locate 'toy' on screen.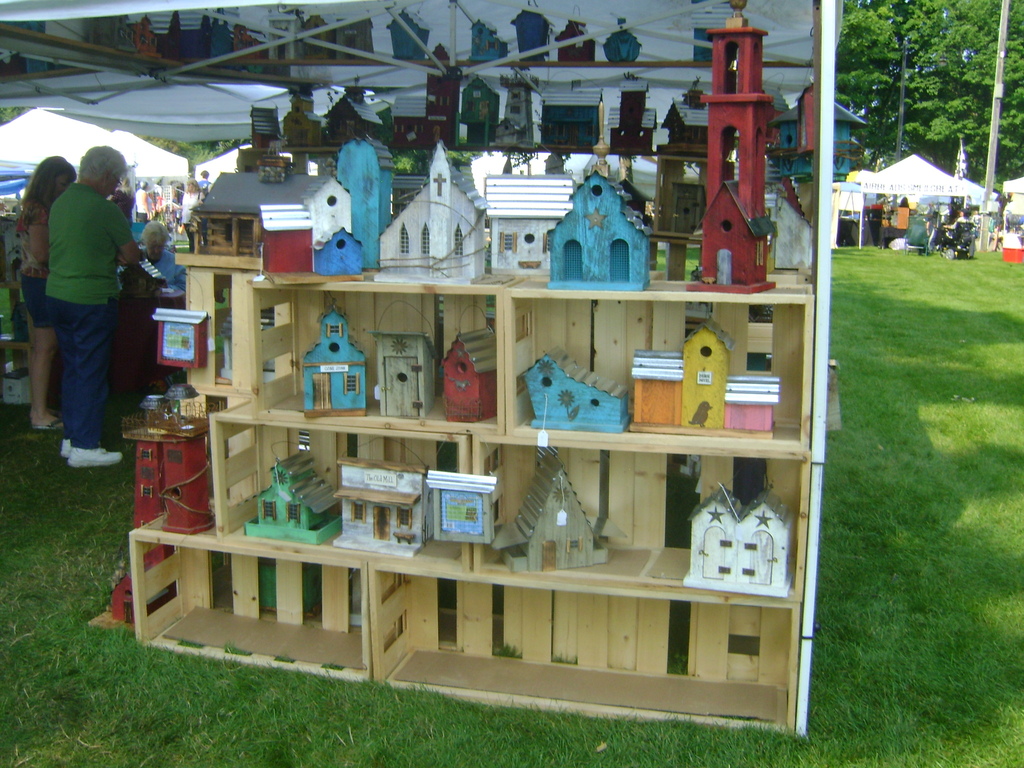
On screen at 629:323:782:440.
